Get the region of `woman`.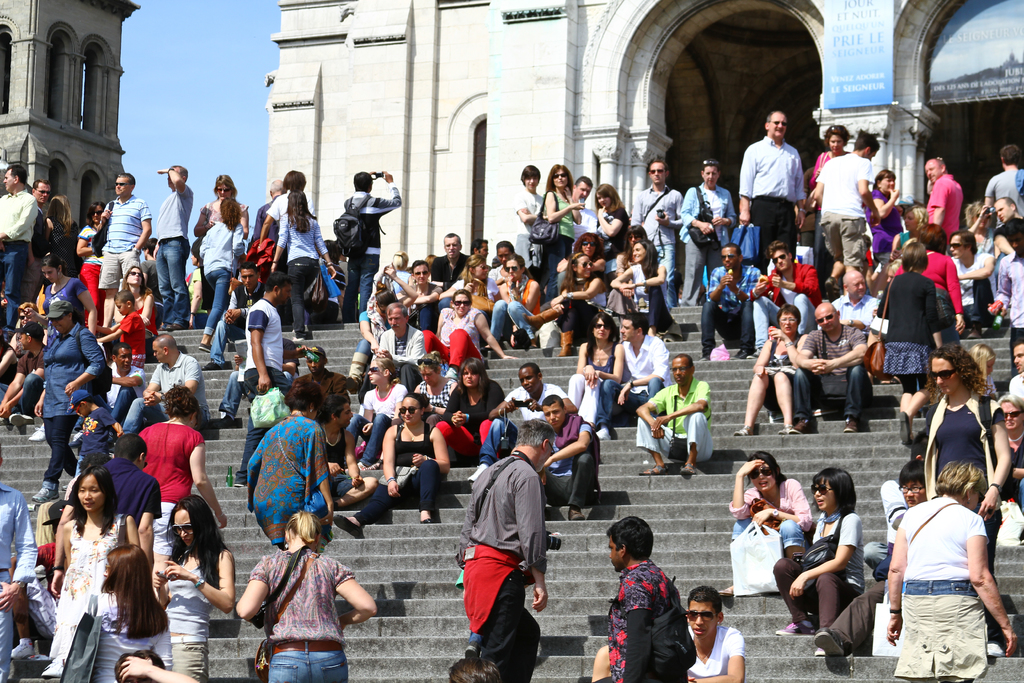
(35, 299, 101, 503).
